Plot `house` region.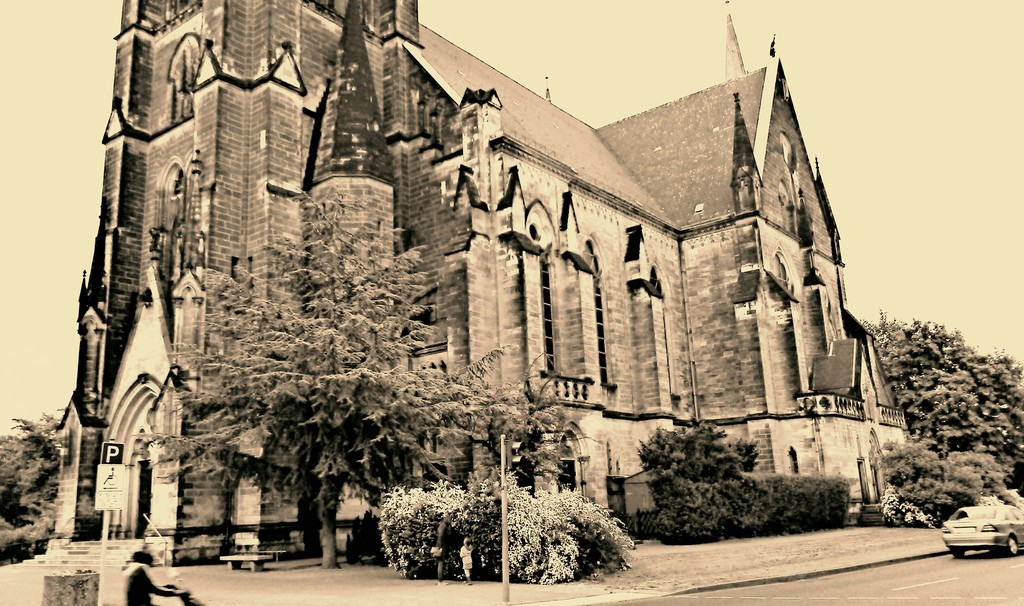
Plotted at (33,0,913,570).
